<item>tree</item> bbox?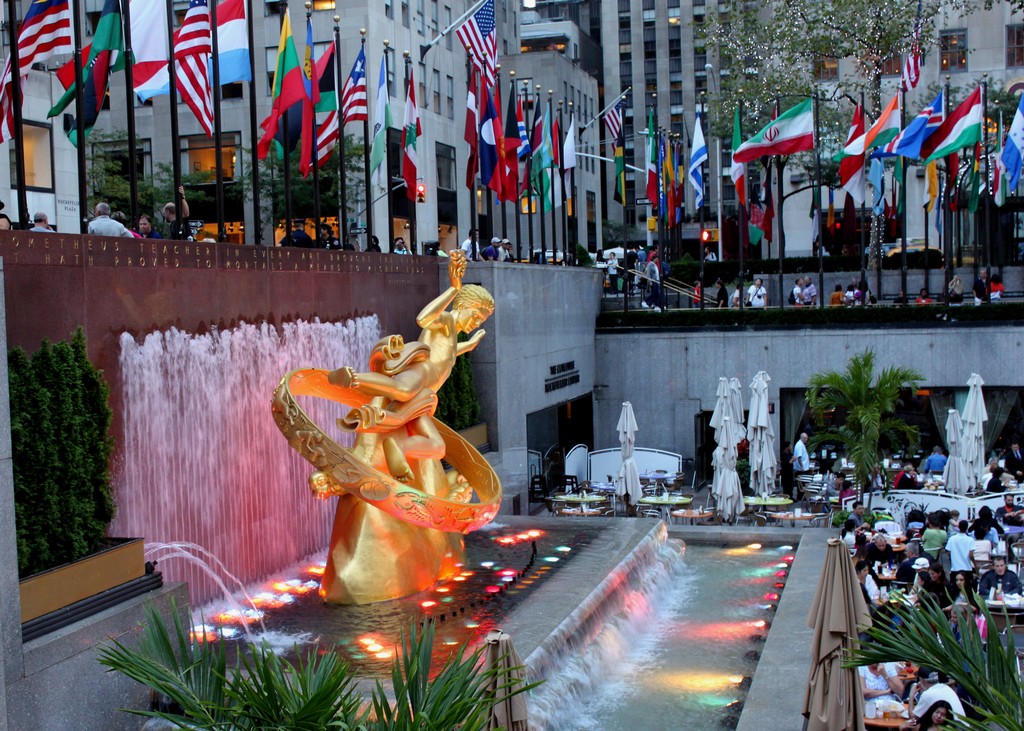
BBox(804, 348, 929, 507)
